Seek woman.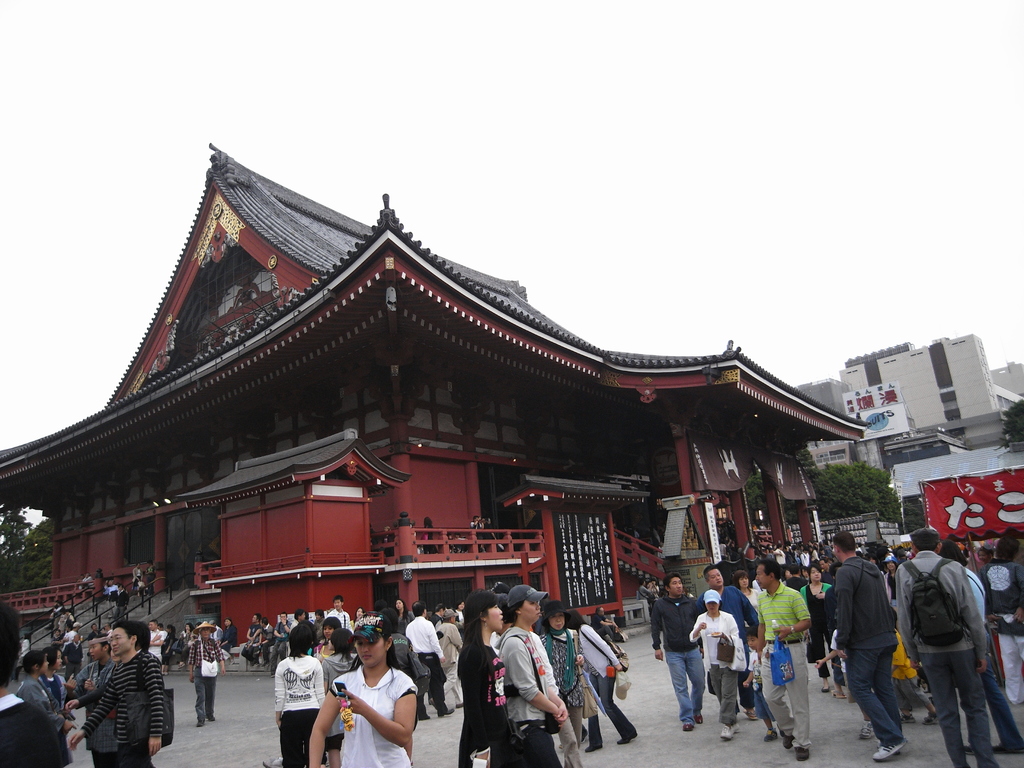
(x1=732, y1=572, x2=759, y2=607).
